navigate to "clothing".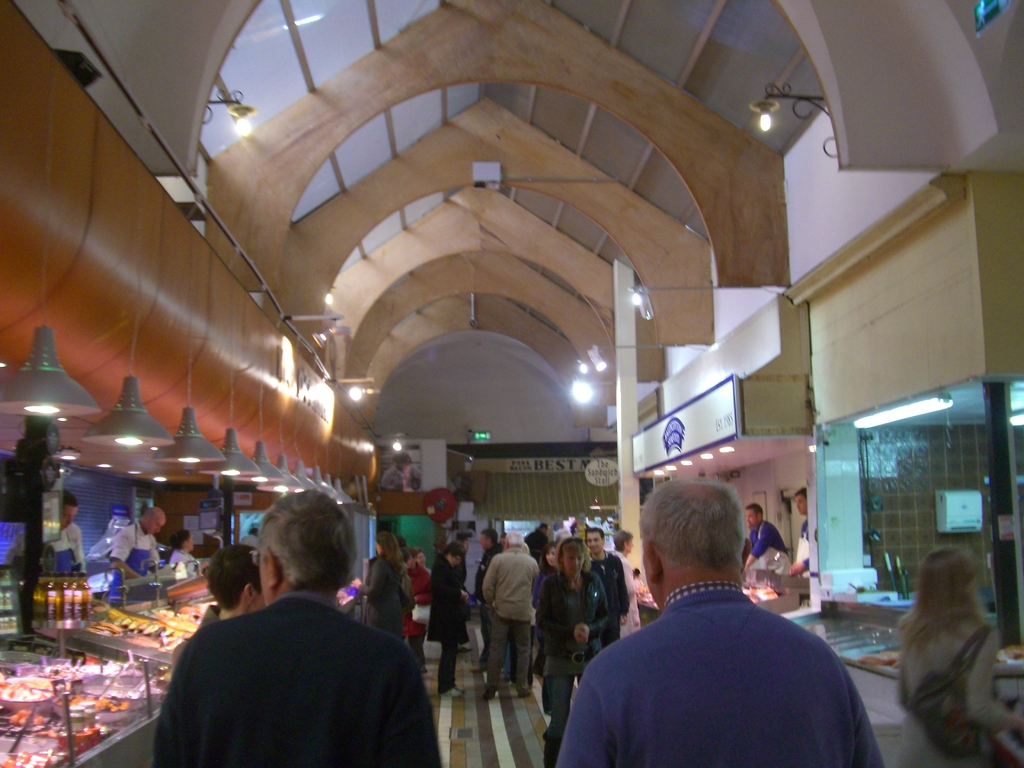
Navigation target: 424, 555, 468, 688.
